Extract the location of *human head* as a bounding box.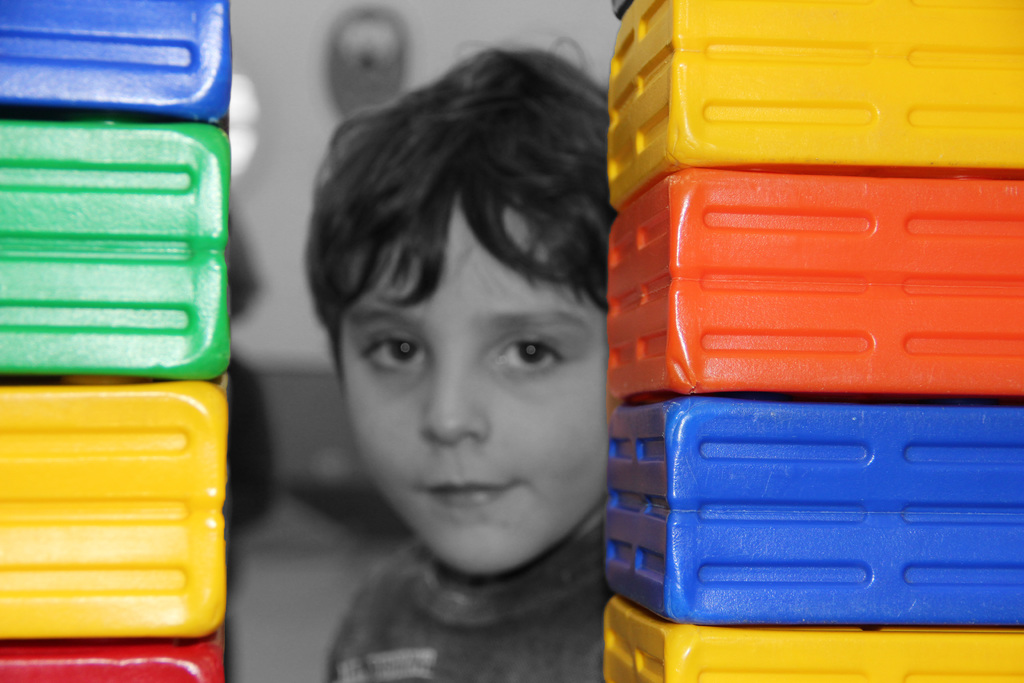
box(285, 37, 603, 523).
